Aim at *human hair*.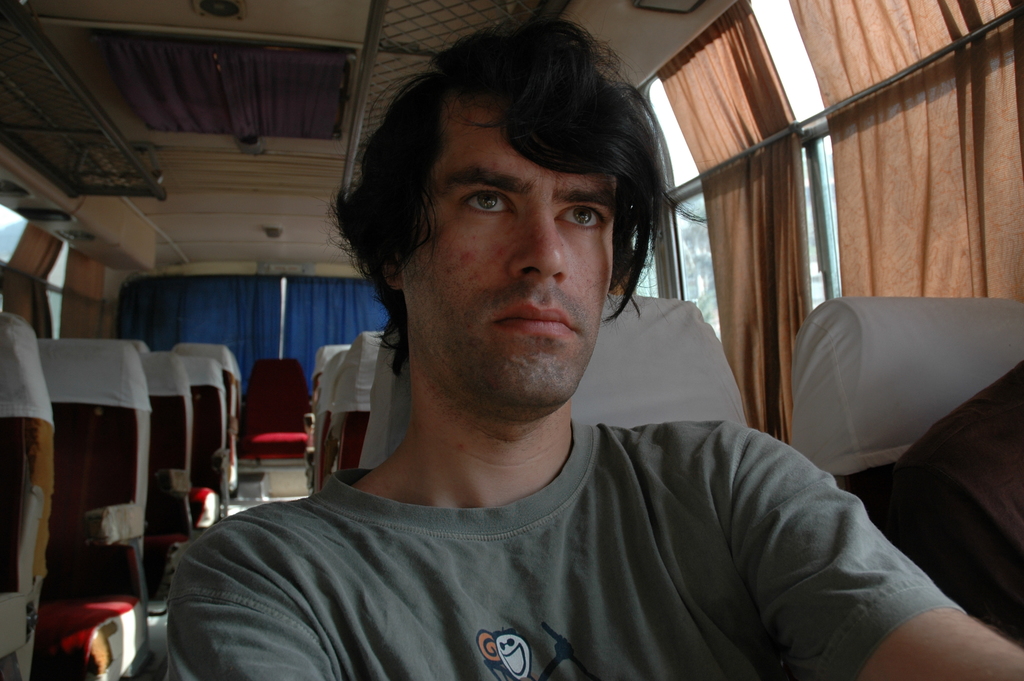
Aimed at bbox(355, 39, 660, 373).
